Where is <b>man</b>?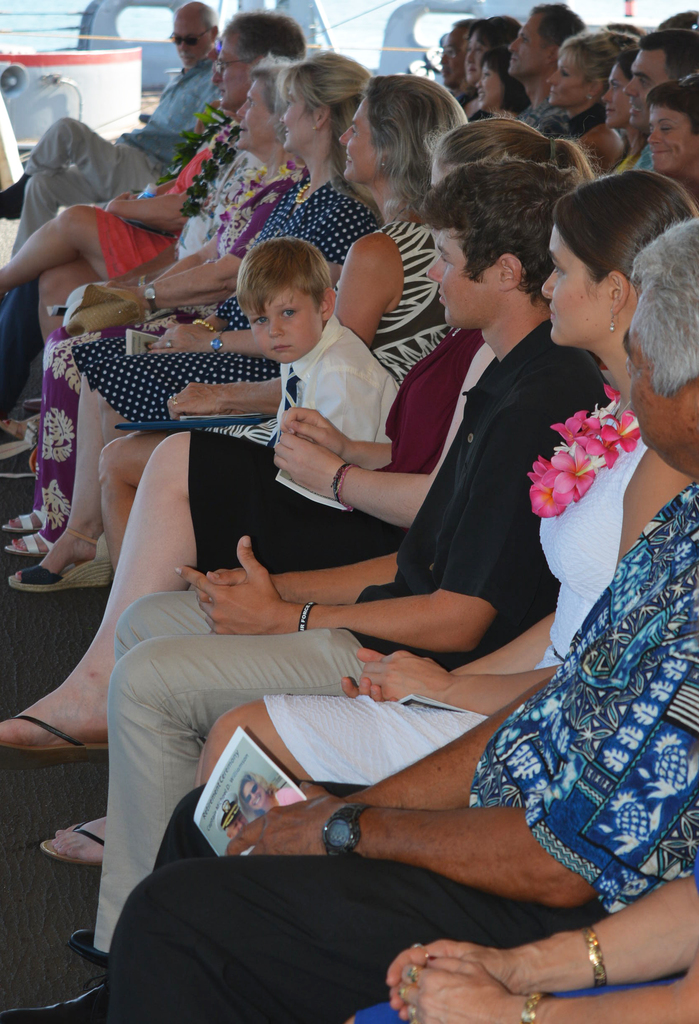
bbox(437, 15, 478, 97).
